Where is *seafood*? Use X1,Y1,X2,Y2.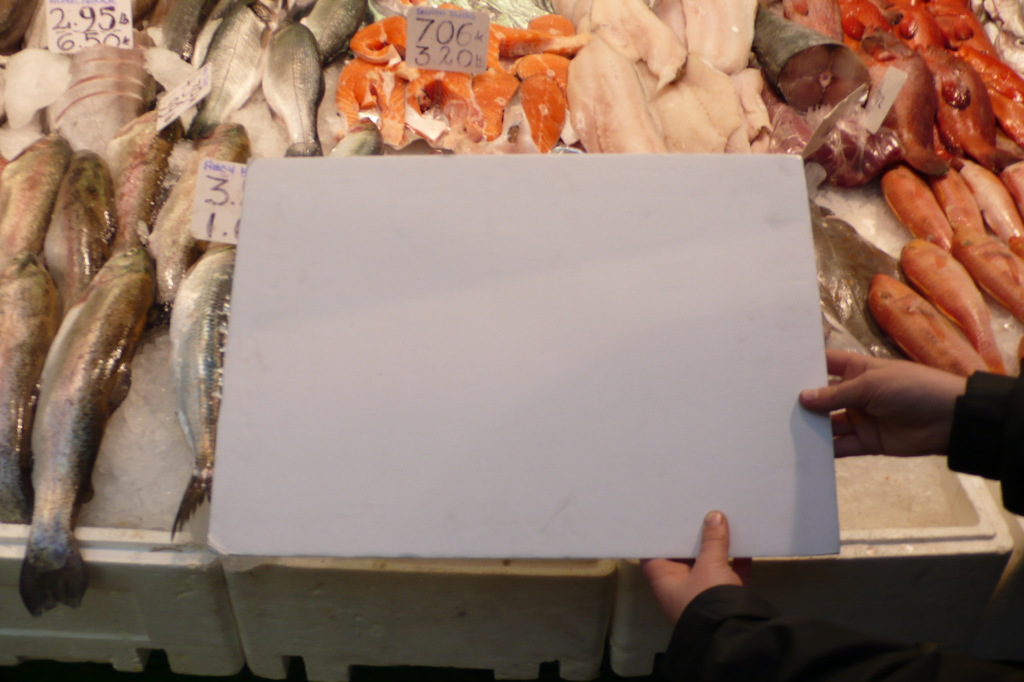
0,0,1023,617.
